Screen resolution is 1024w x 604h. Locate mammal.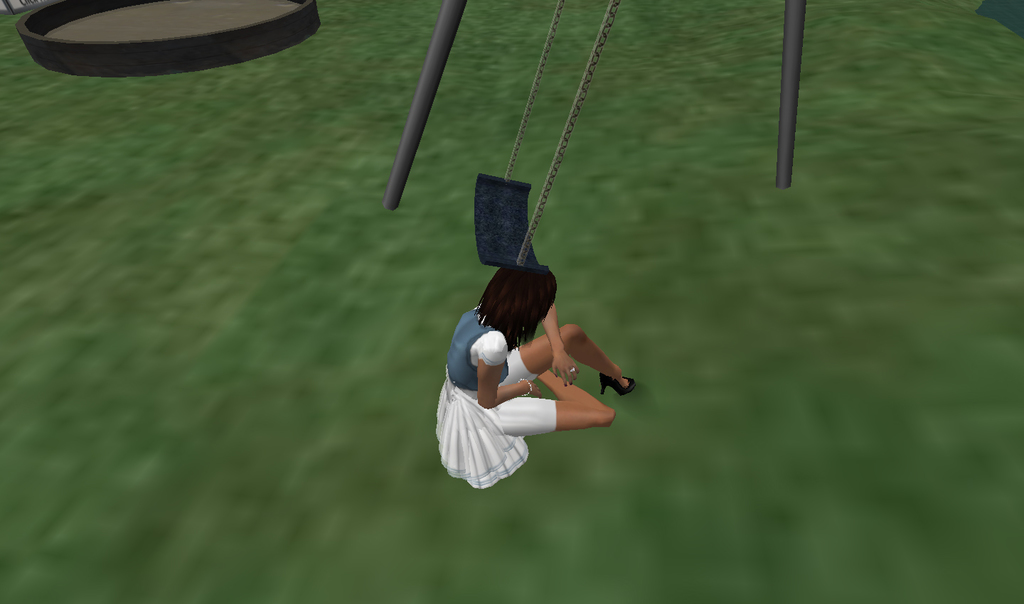
select_region(436, 260, 629, 494).
